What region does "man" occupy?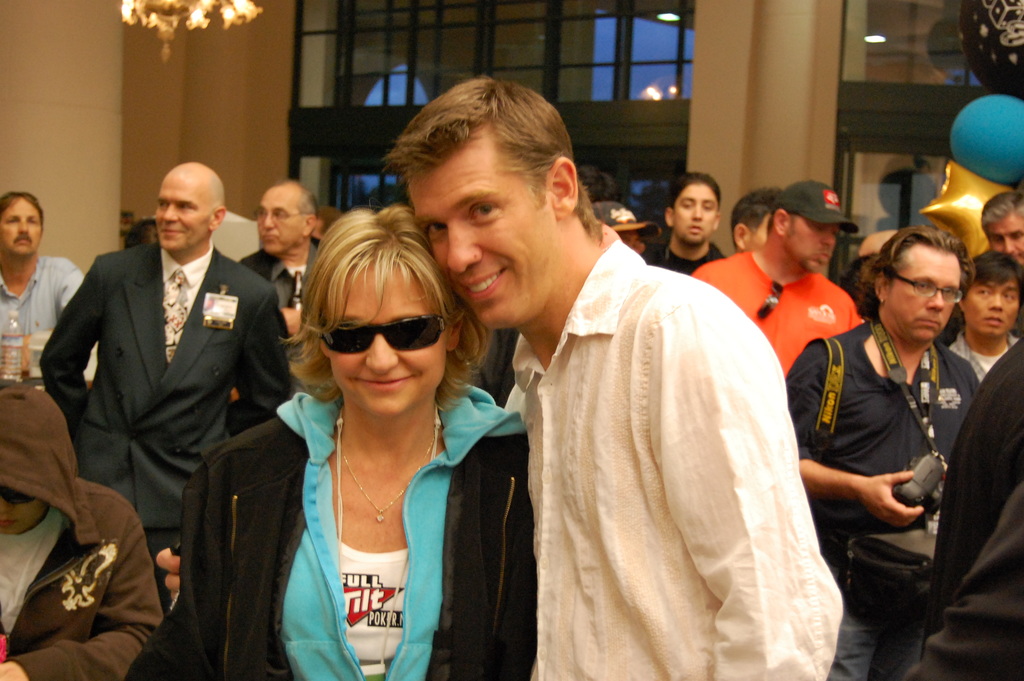
bbox(948, 248, 1023, 384).
